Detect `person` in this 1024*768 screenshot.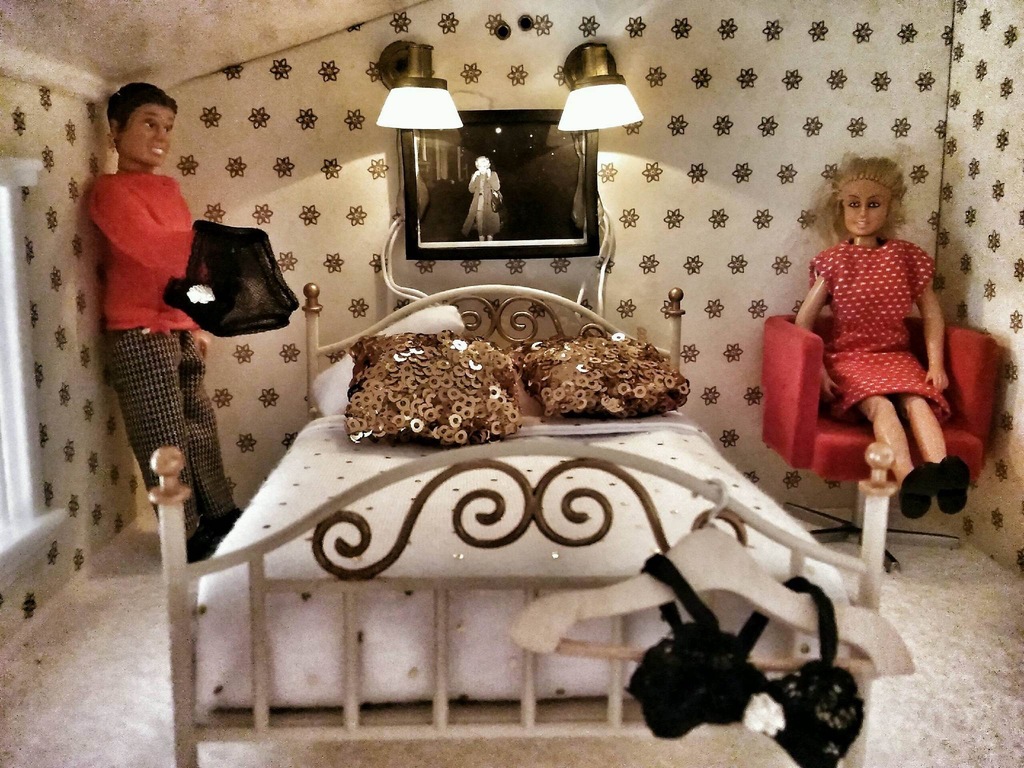
Detection: 90, 79, 241, 563.
